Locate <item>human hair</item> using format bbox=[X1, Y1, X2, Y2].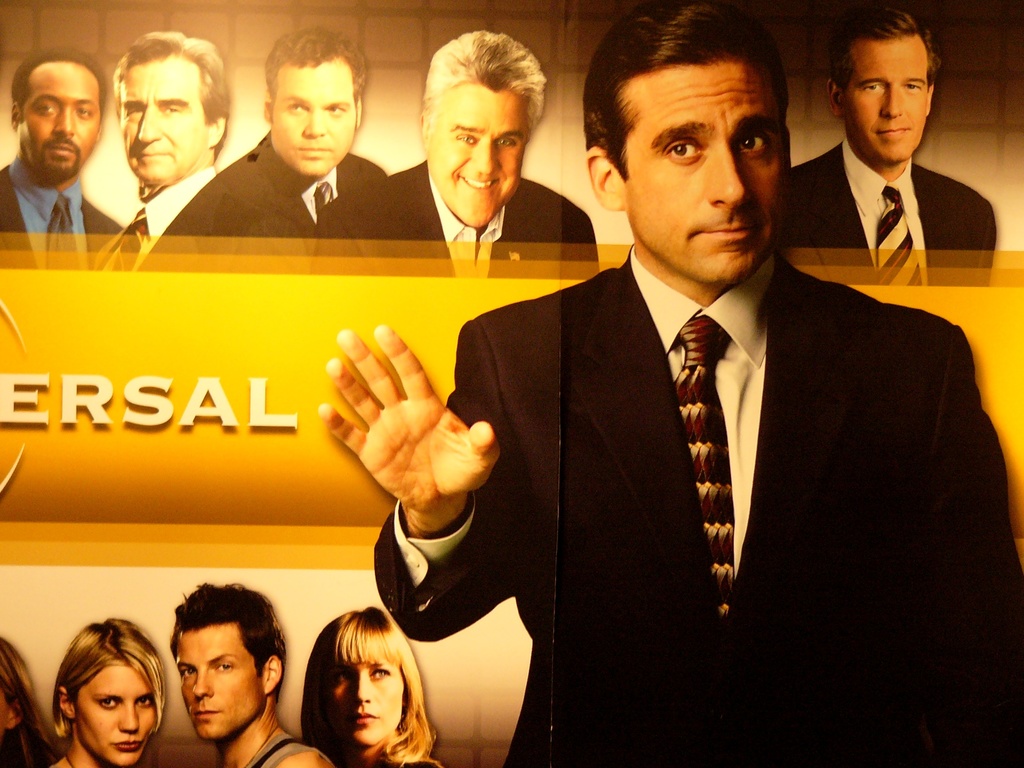
bbox=[303, 604, 440, 767].
